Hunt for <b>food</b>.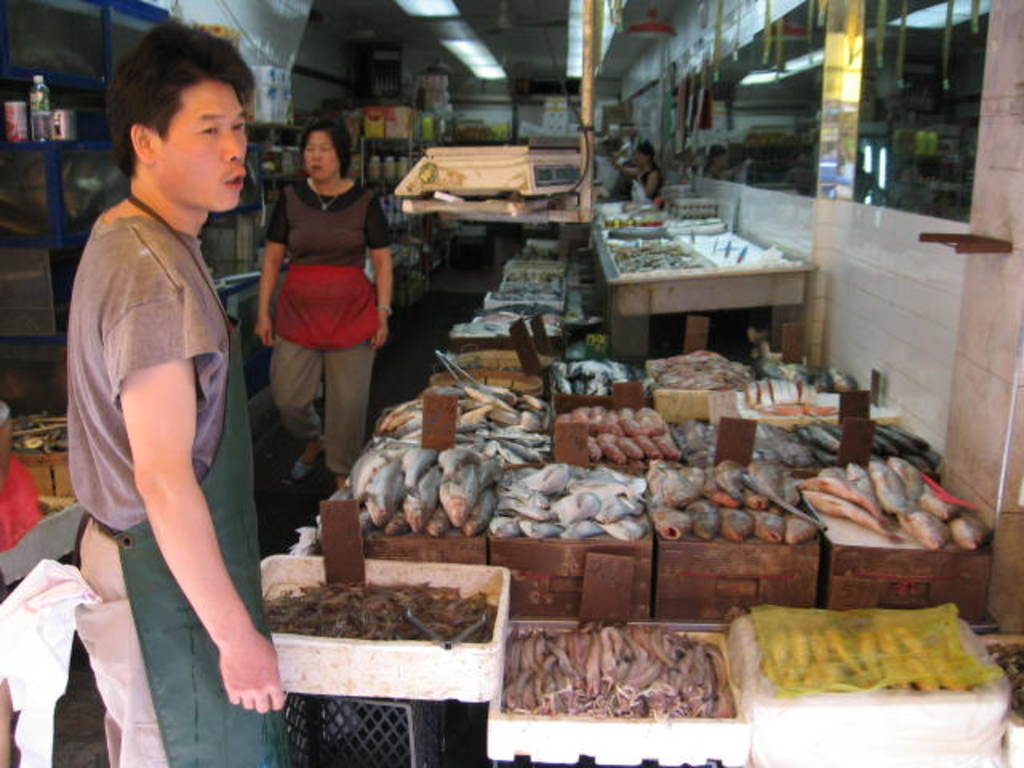
Hunted down at pyautogui.locateOnScreen(502, 621, 728, 720).
